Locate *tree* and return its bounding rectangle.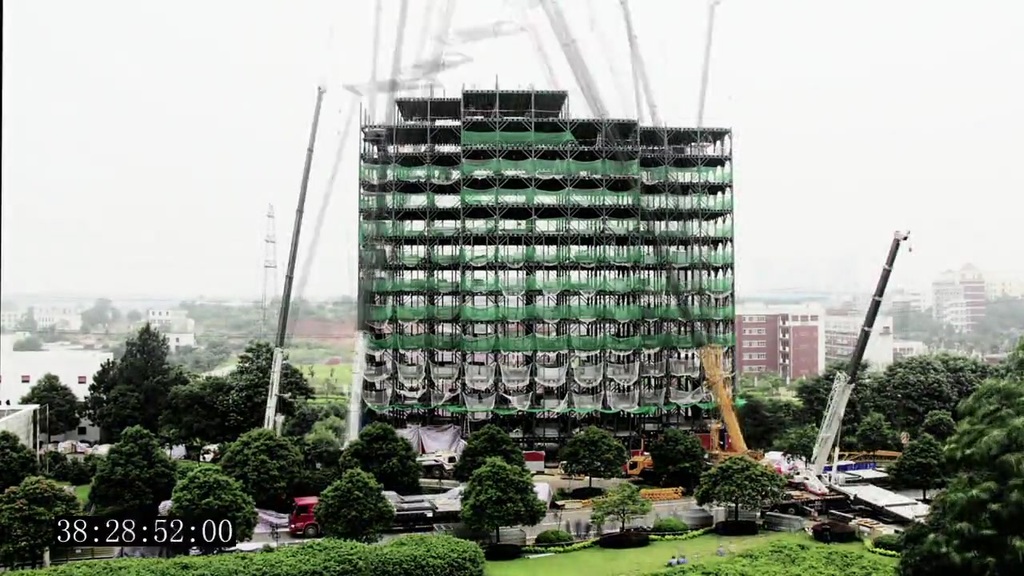
pyautogui.locateOnScreen(647, 425, 702, 494).
